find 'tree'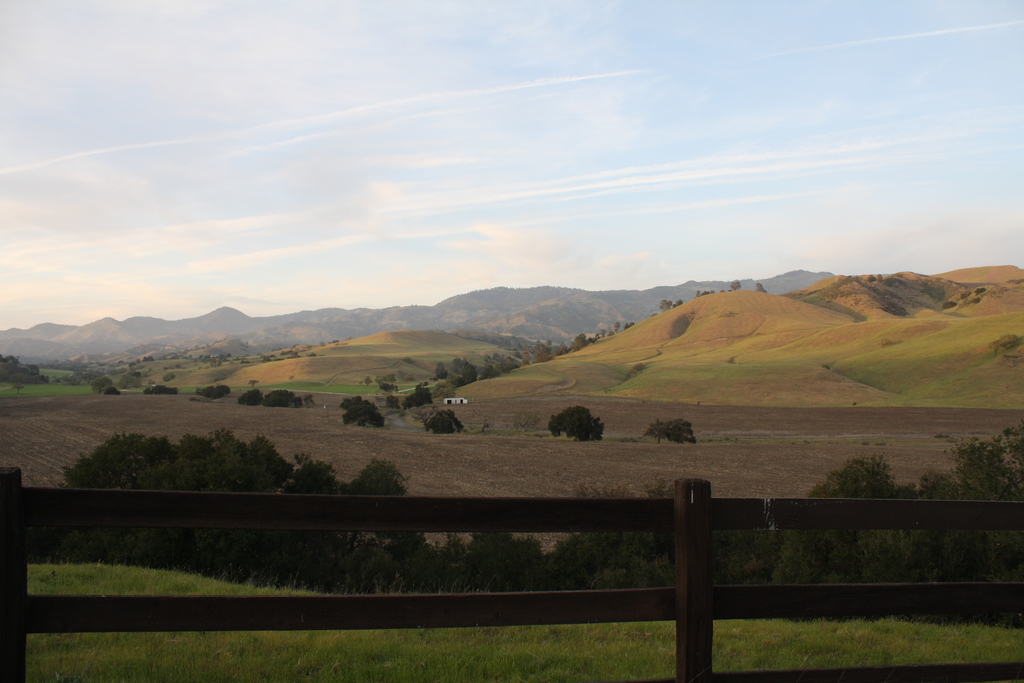
region(405, 386, 440, 412)
